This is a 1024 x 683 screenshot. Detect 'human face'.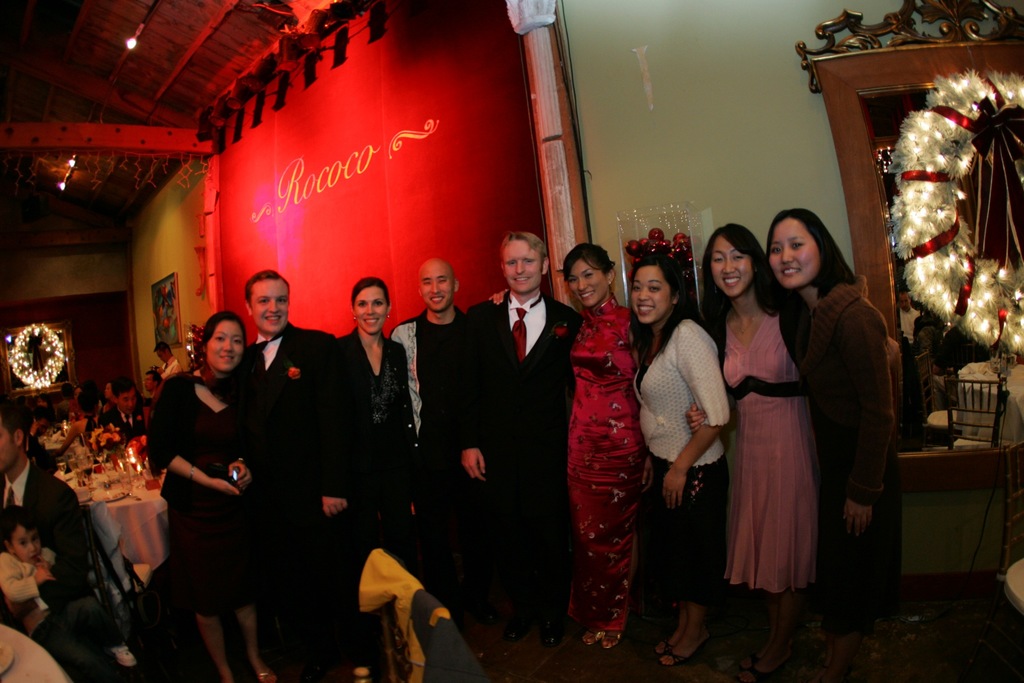
l=144, t=375, r=154, b=391.
